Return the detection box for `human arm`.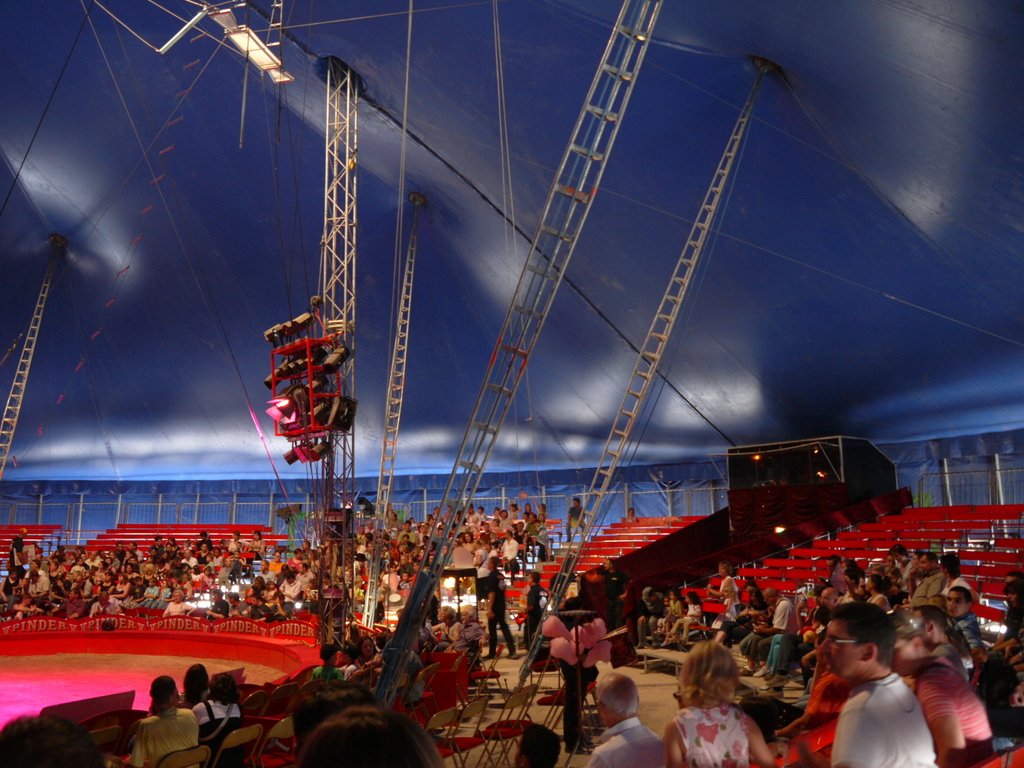
[445, 639, 457, 653].
